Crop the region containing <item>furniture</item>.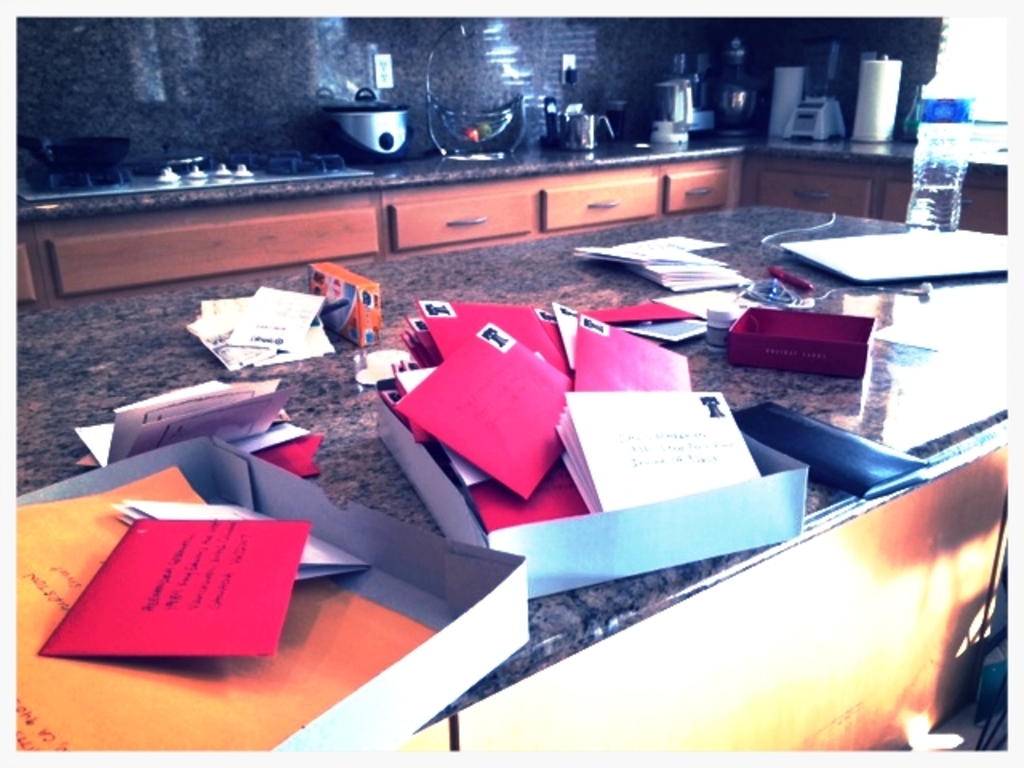
Crop region: l=16, t=125, r=1005, b=306.
